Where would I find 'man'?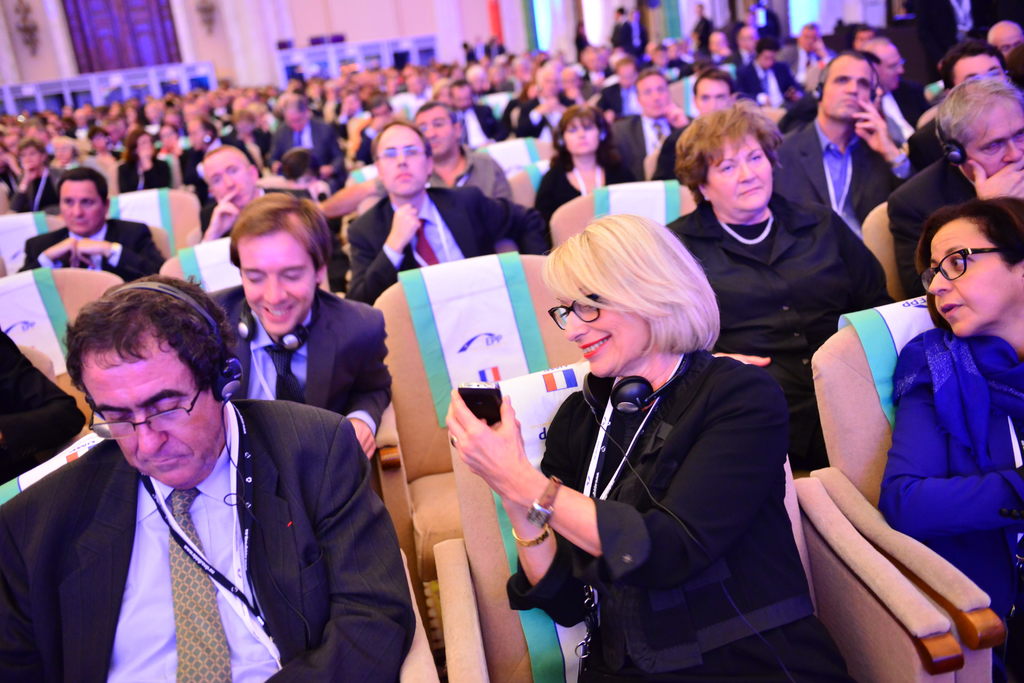
At (x1=773, y1=55, x2=916, y2=223).
